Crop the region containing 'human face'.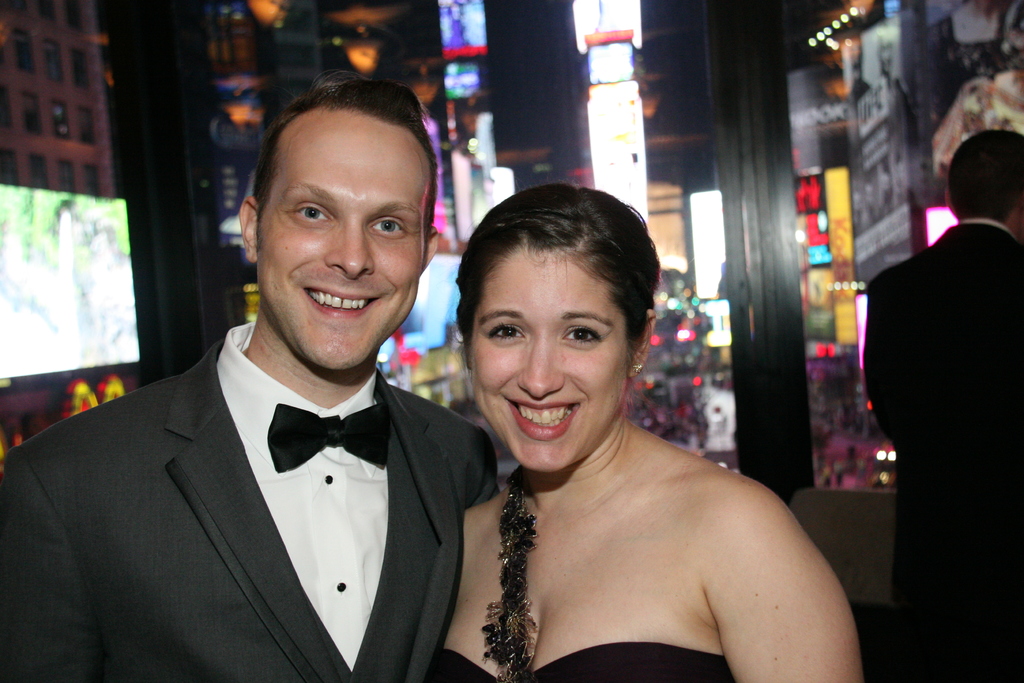
Crop region: {"left": 260, "top": 108, "right": 423, "bottom": 370}.
